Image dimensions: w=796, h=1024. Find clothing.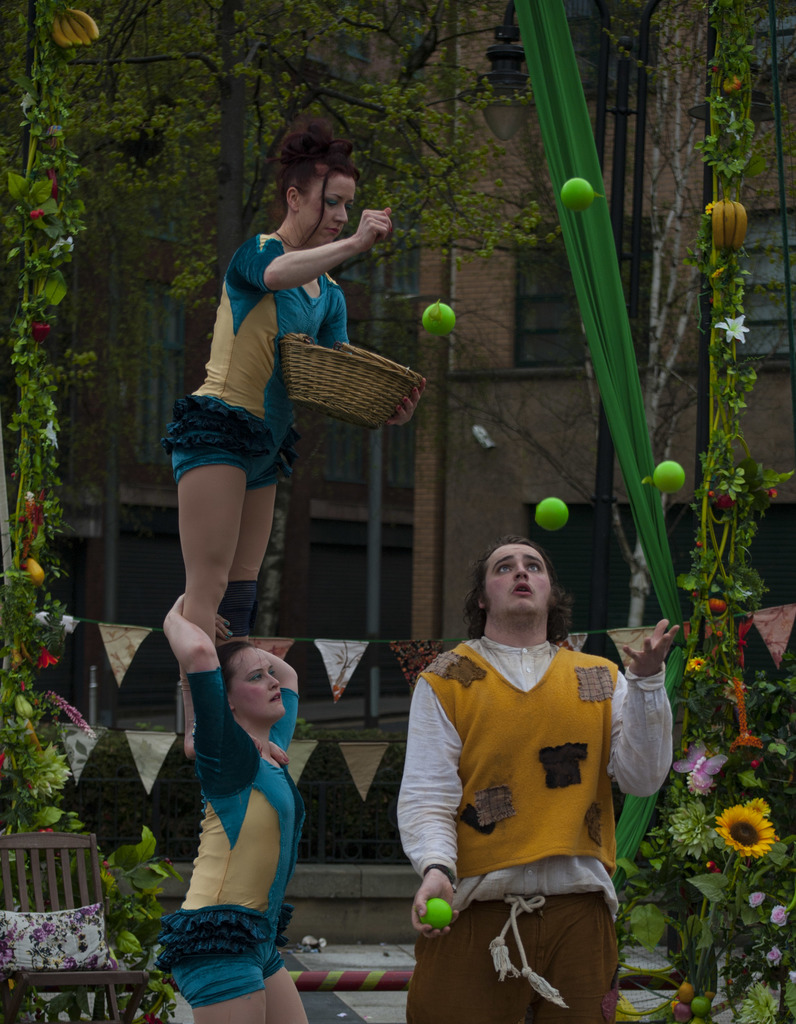
(164, 218, 362, 484).
